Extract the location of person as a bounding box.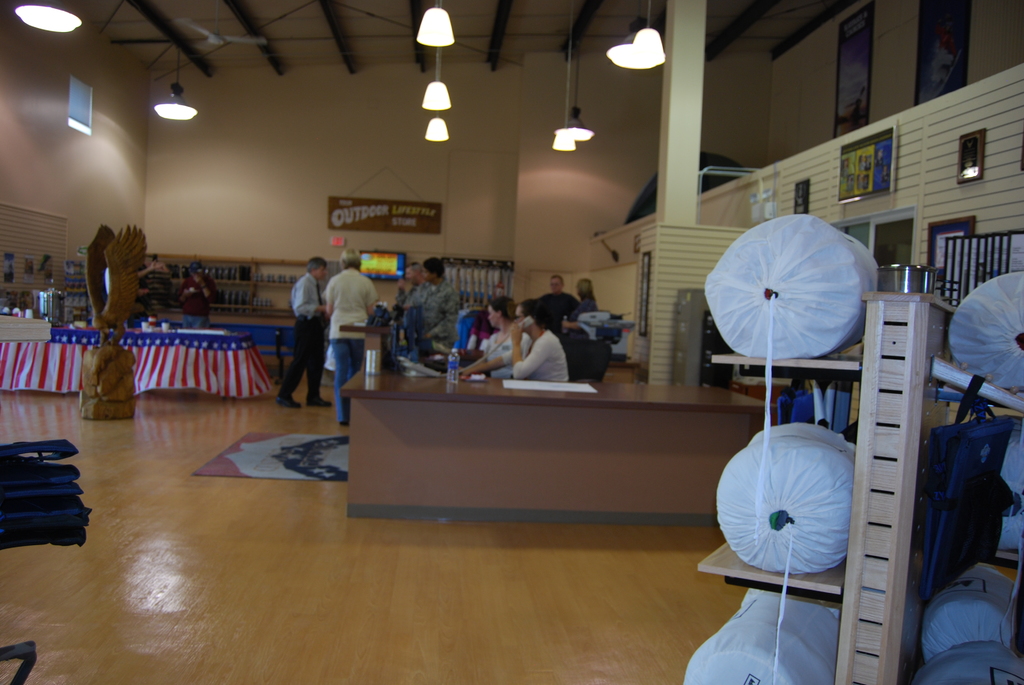
509/297/572/382.
